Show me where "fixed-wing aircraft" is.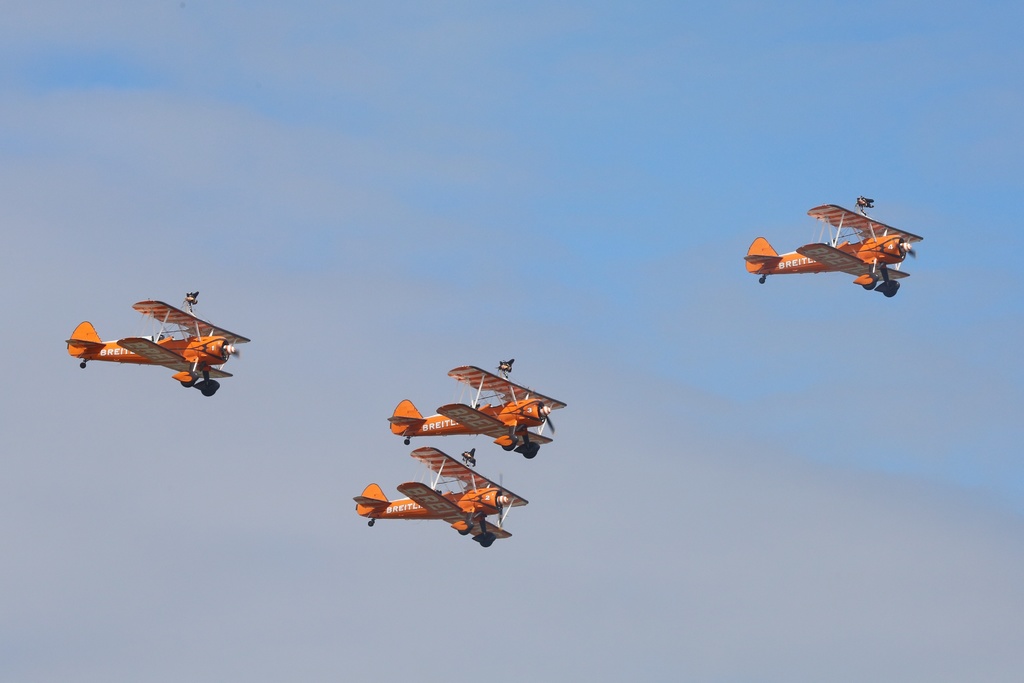
"fixed-wing aircraft" is at [351, 444, 527, 547].
